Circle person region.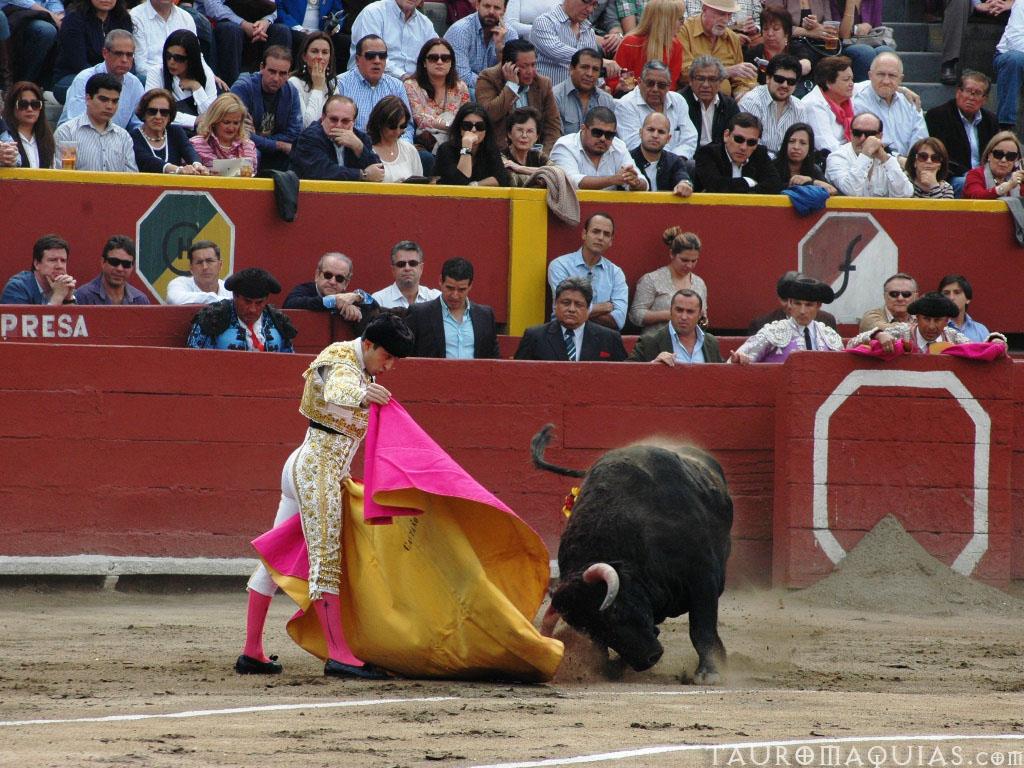
Region: {"left": 187, "top": 267, "right": 288, "bottom": 357}.
